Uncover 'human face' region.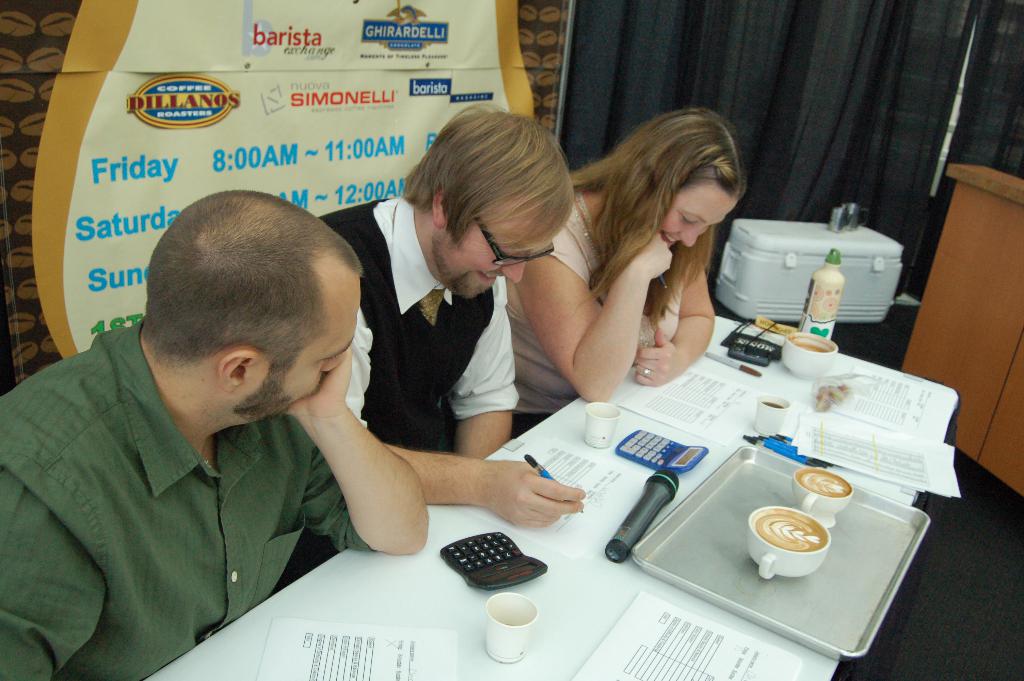
Uncovered: bbox=(645, 177, 738, 247).
